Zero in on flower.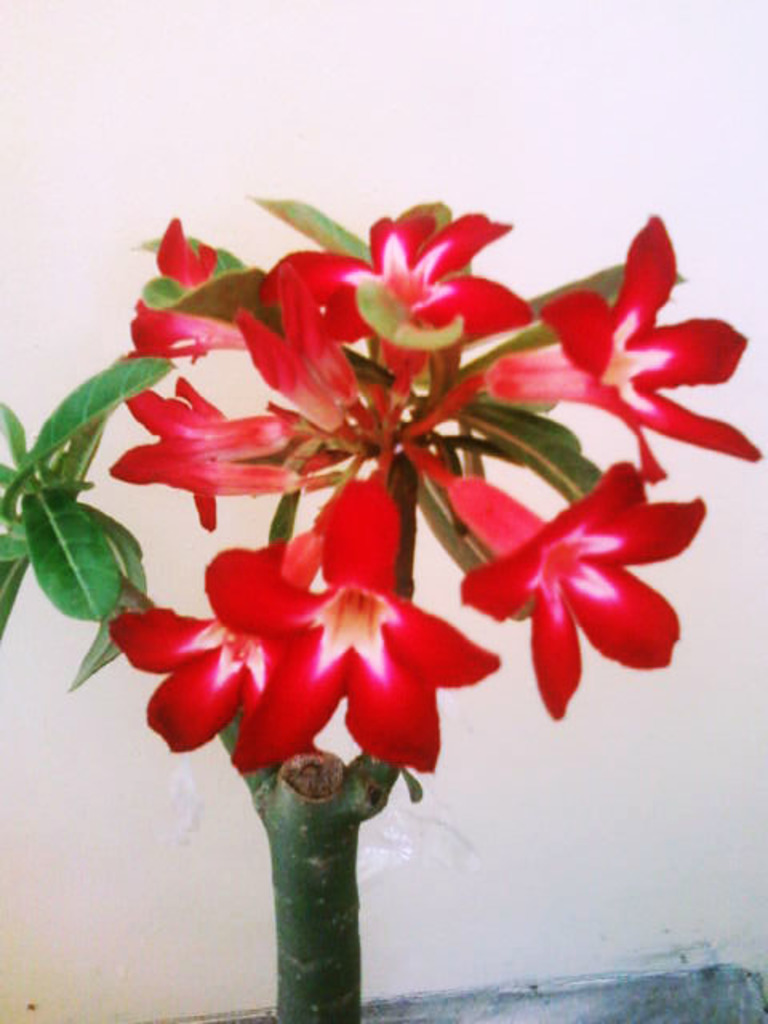
Zeroed in: (454, 442, 699, 696).
